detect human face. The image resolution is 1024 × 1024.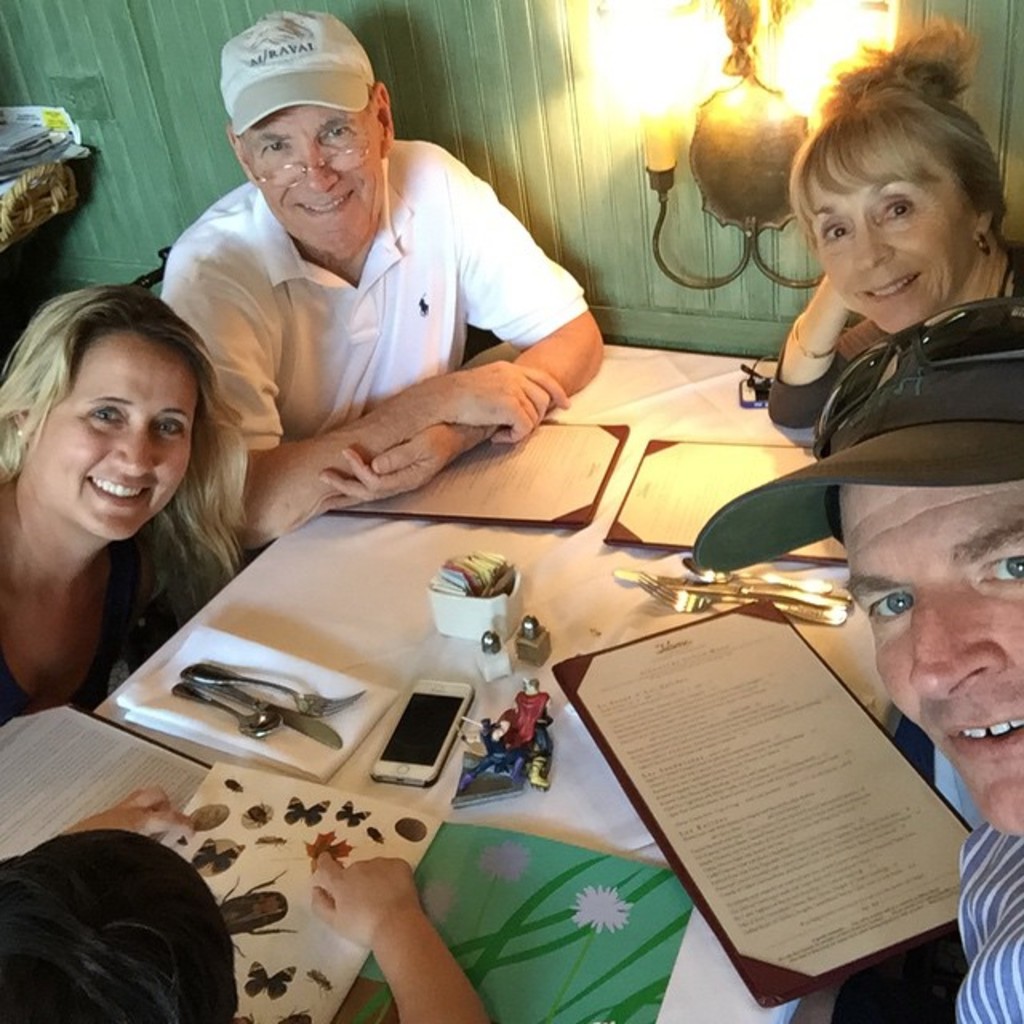
bbox(246, 109, 376, 248).
